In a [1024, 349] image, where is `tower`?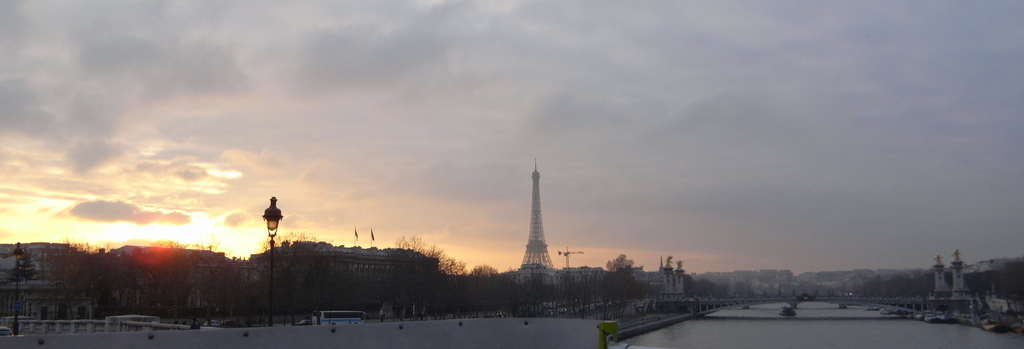
(950, 250, 964, 293).
